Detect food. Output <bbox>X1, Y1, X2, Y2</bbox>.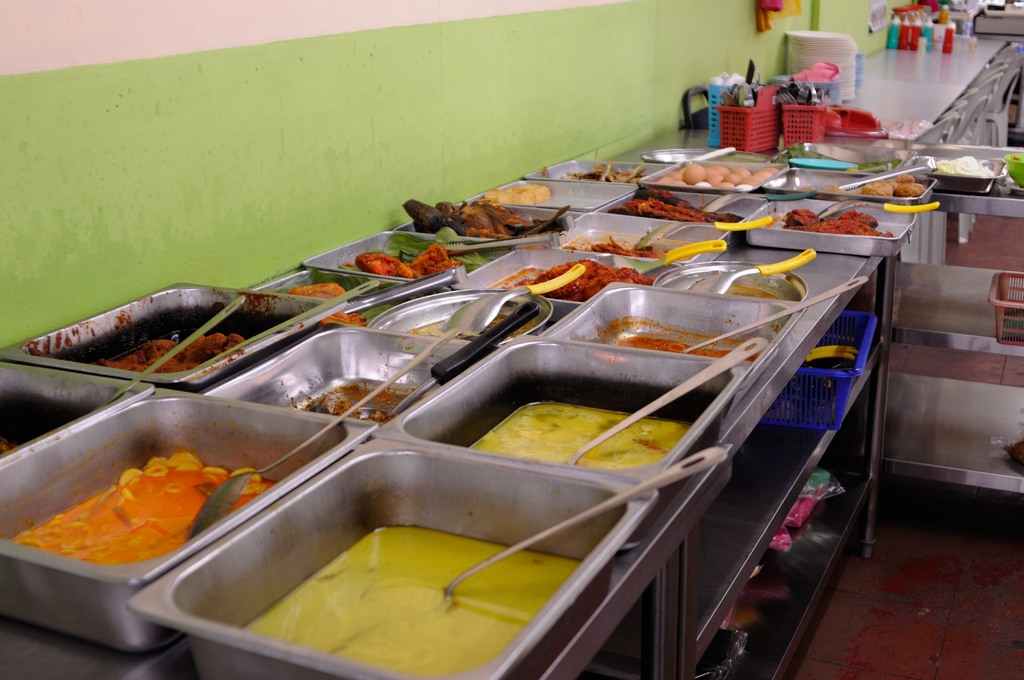
<bbox>582, 232, 653, 254</bbox>.
